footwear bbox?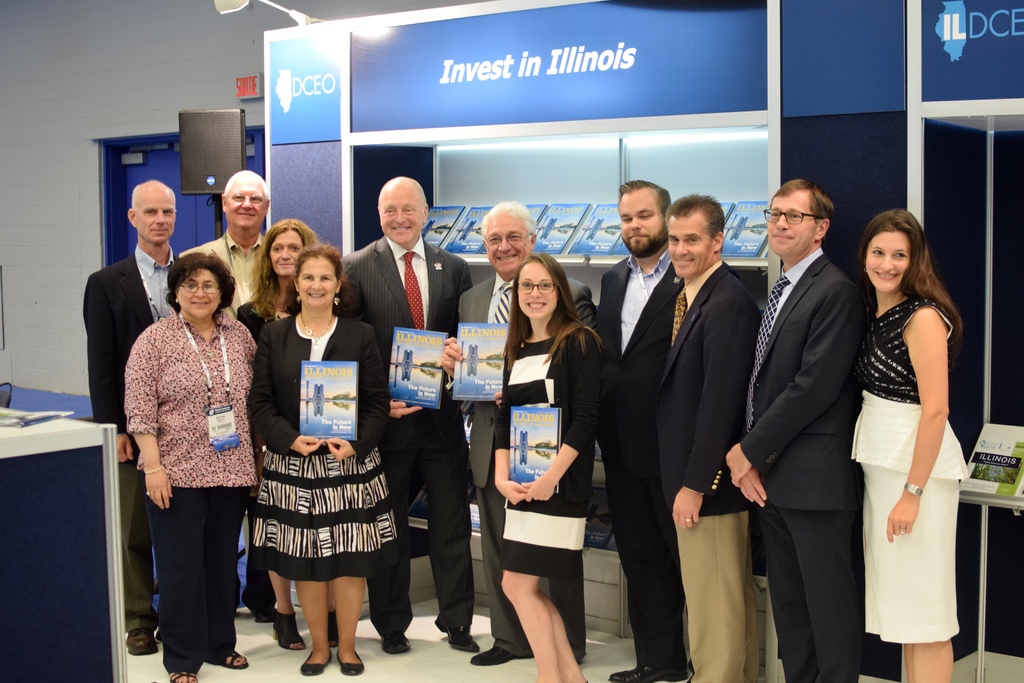
602 661 682 682
